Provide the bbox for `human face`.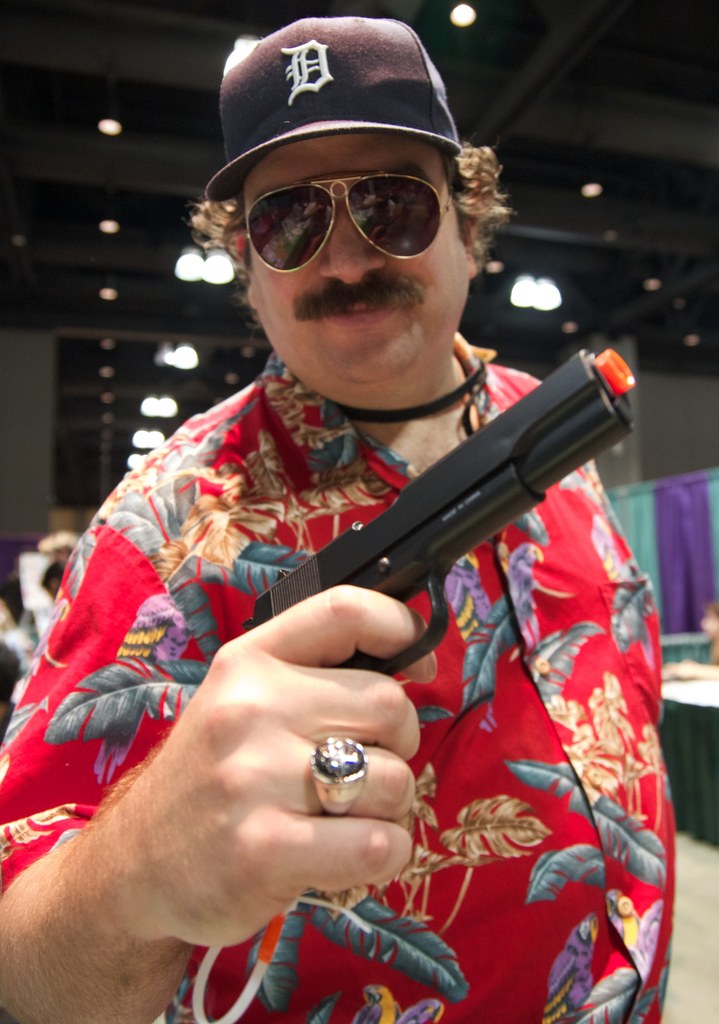
box=[241, 143, 464, 379].
